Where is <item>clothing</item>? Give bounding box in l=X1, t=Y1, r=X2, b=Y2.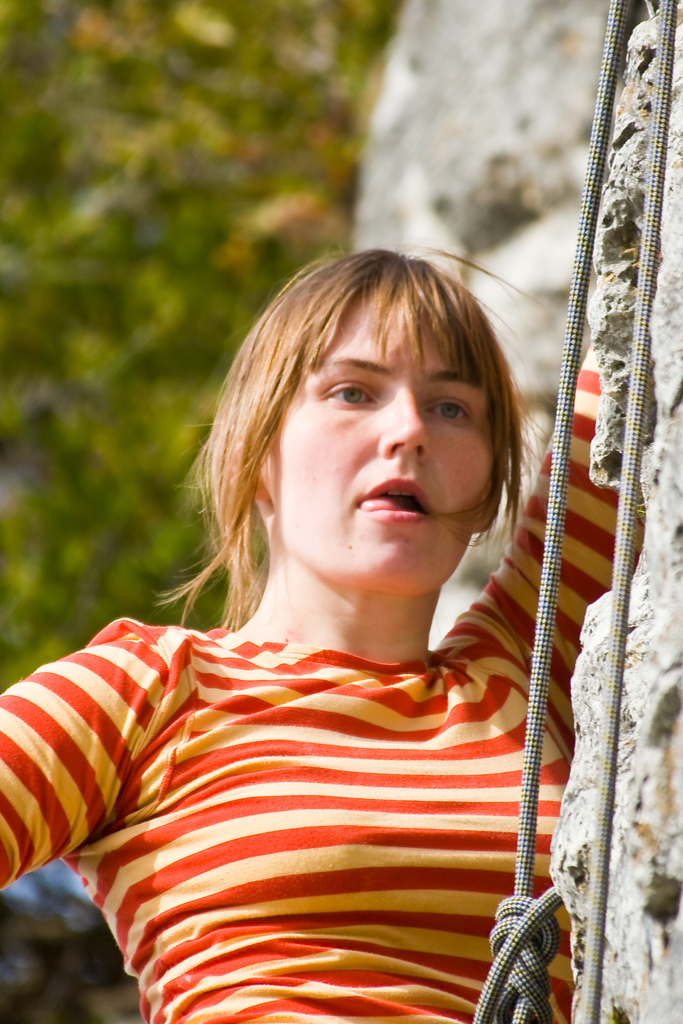
l=0, t=342, r=644, b=1021.
